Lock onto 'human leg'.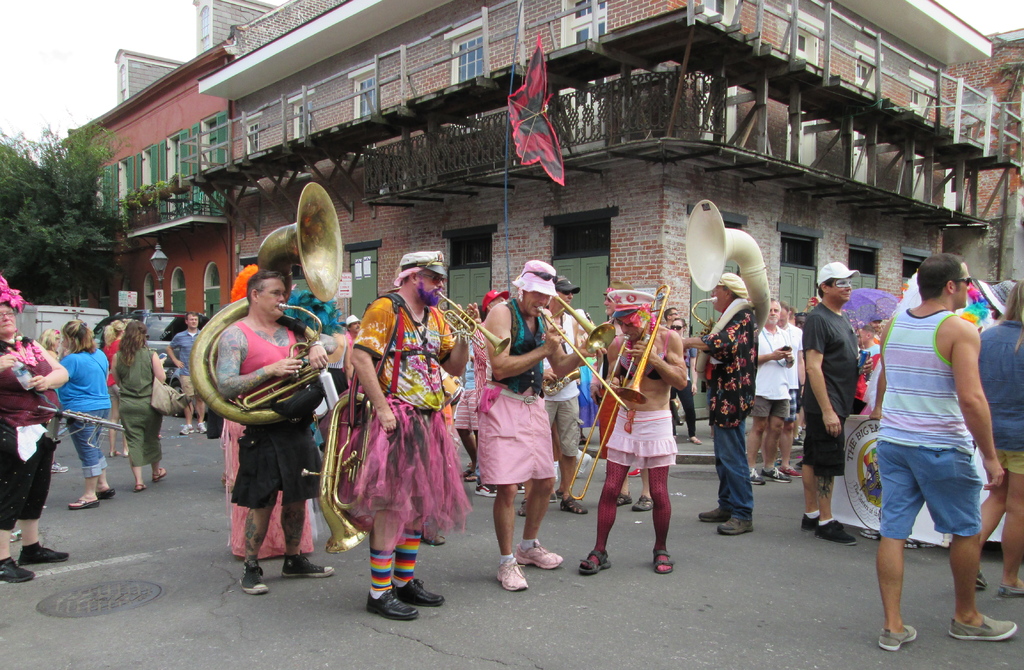
Locked: crop(241, 503, 273, 592).
